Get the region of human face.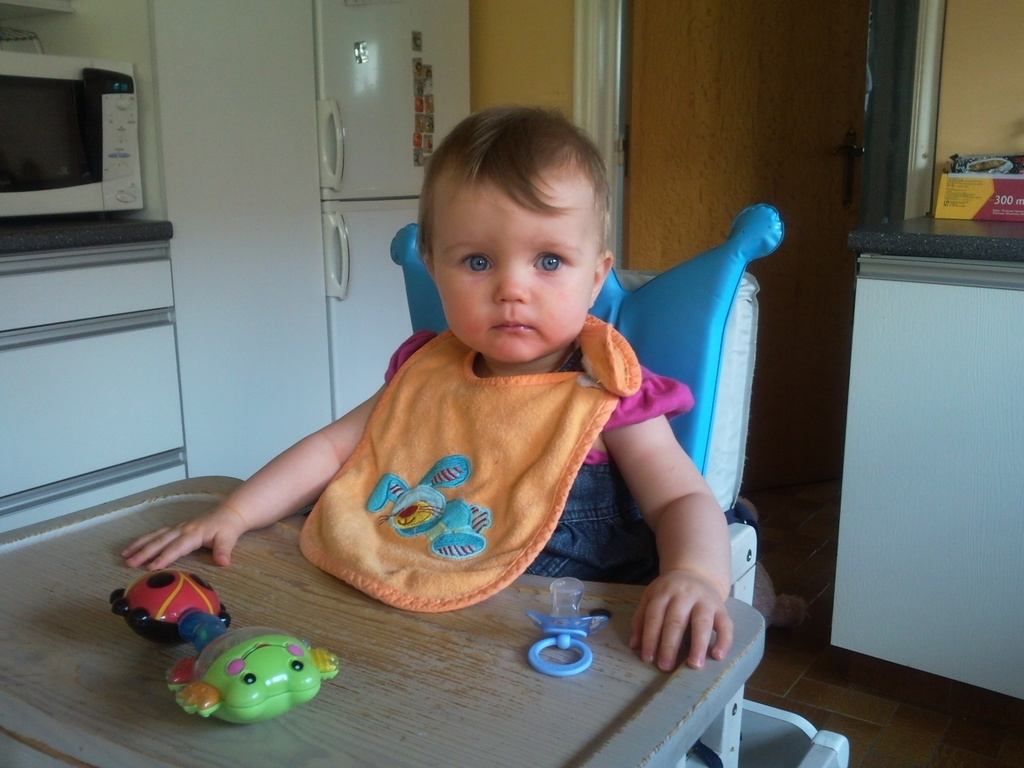
box(433, 170, 596, 365).
